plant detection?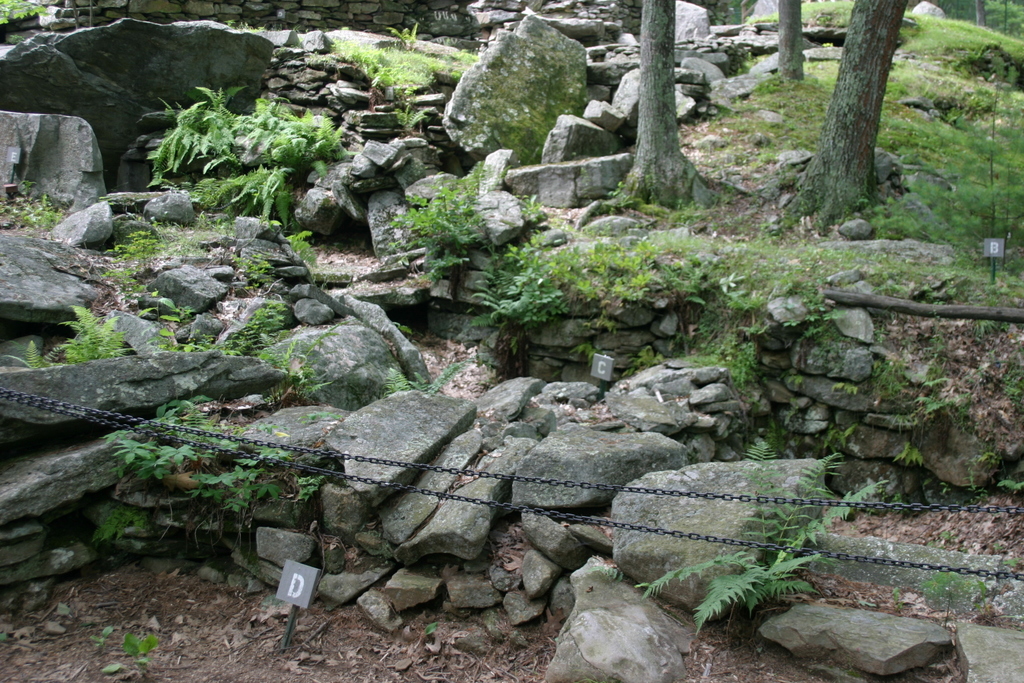
region(382, 22, 423, 49)
